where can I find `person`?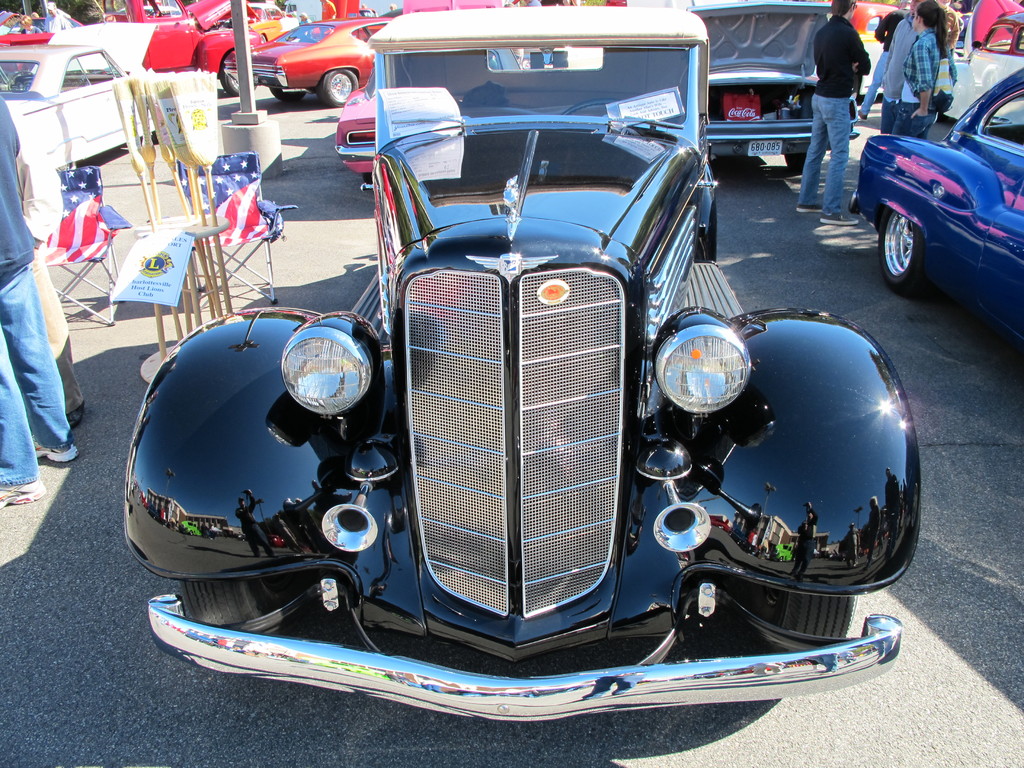
You can find it at {"x1": 8, "y1": 103, "x2": 87, "y2": 427}.
